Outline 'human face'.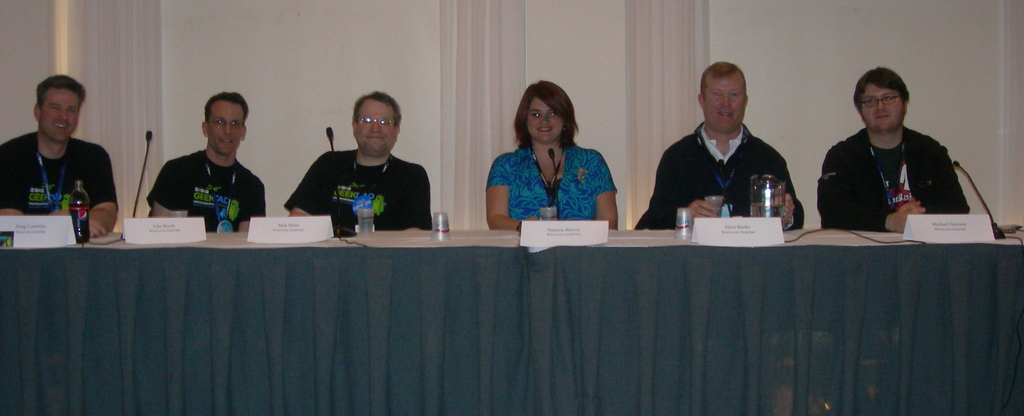
Outline: <bbox>527, 95, 566, 150</bbox>.
